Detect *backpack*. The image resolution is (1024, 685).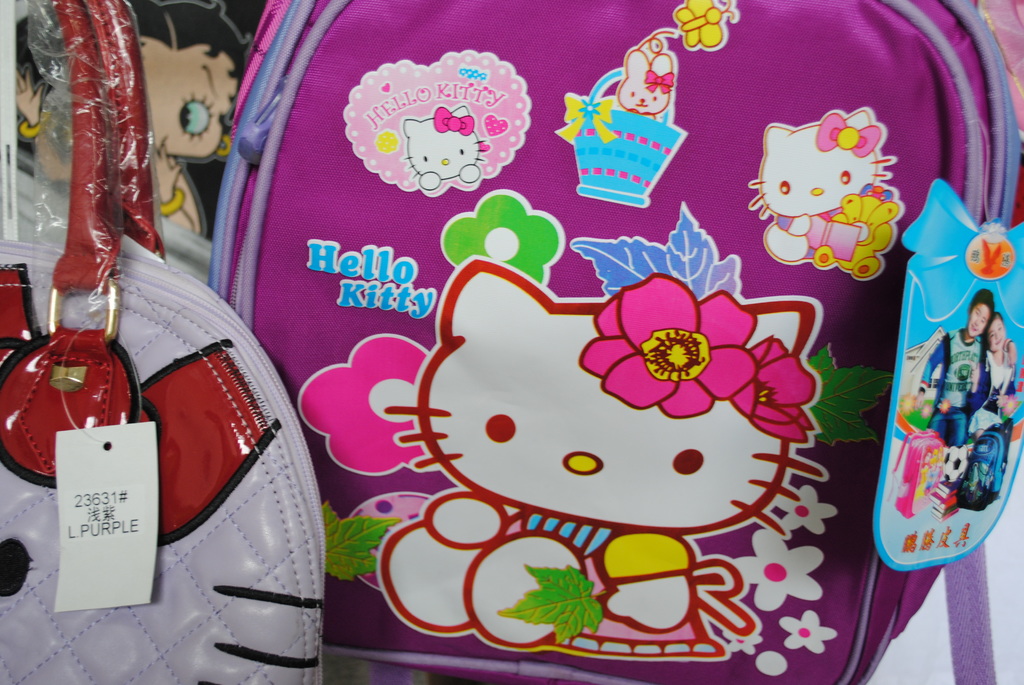
x1=15, y1=97, x2=256, y2=634.
